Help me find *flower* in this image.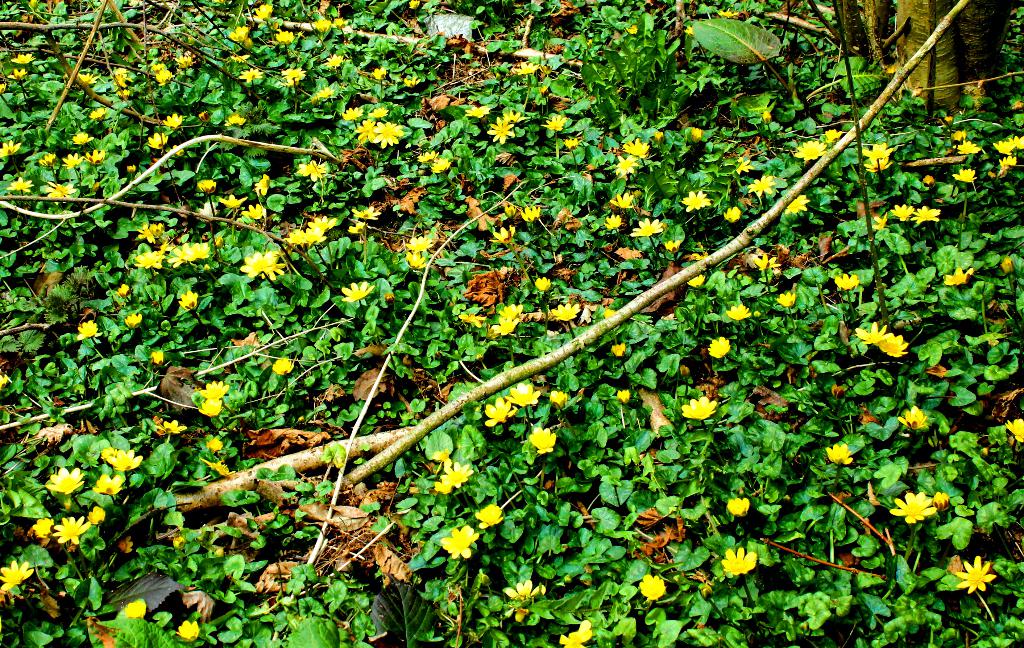
Found it: bbox=[862, 139, 888, 154].
